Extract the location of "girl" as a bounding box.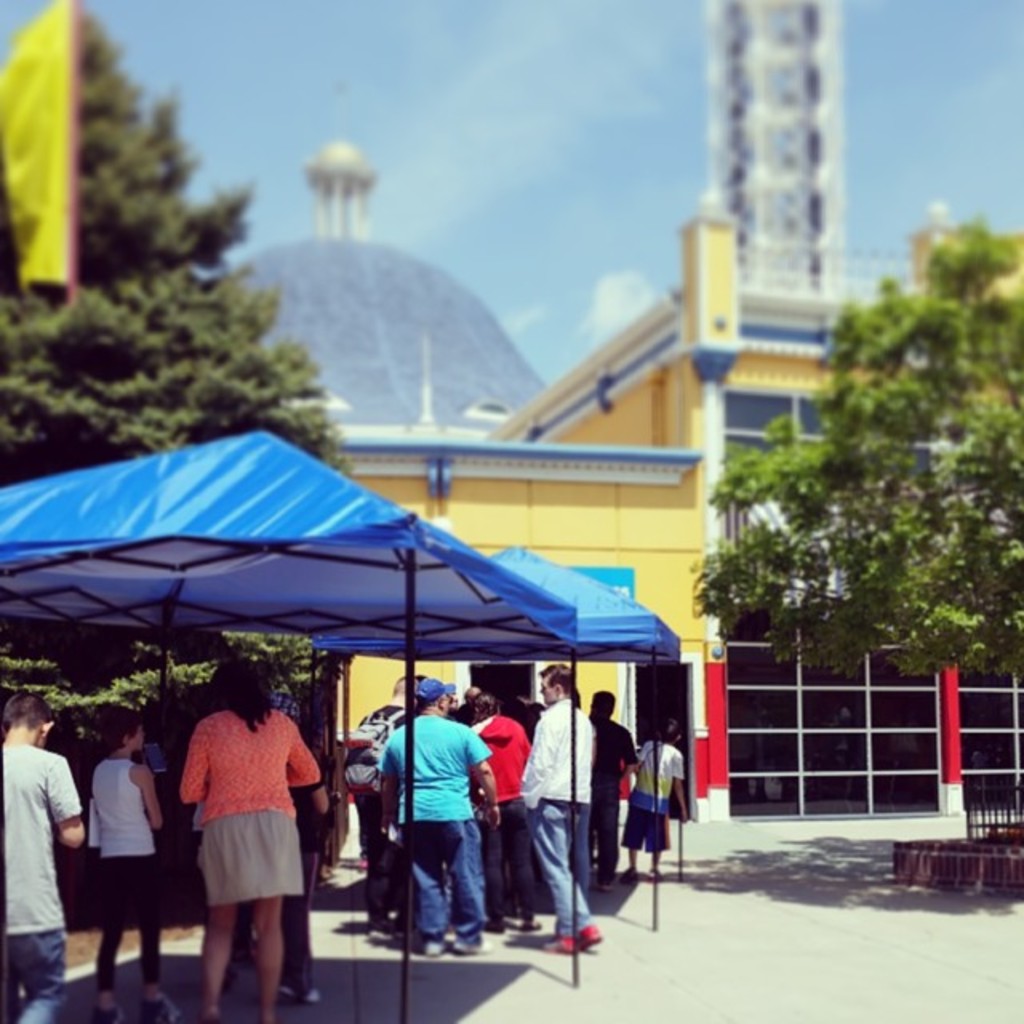
83:707:182:1022.
